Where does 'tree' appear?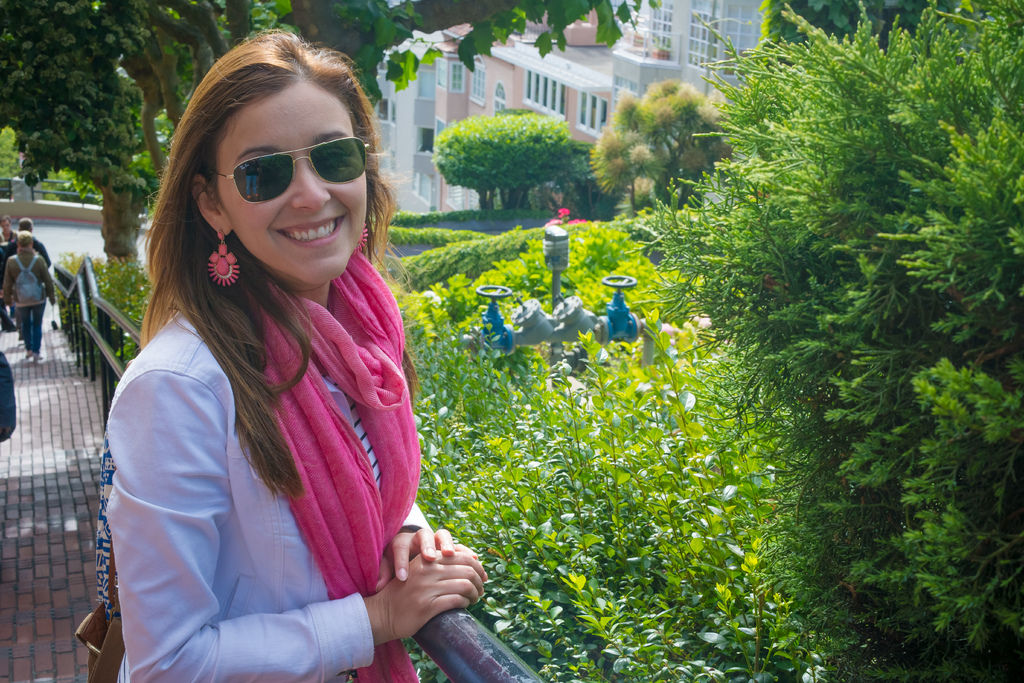
Appears at locate(584, 81, 740, 210).
